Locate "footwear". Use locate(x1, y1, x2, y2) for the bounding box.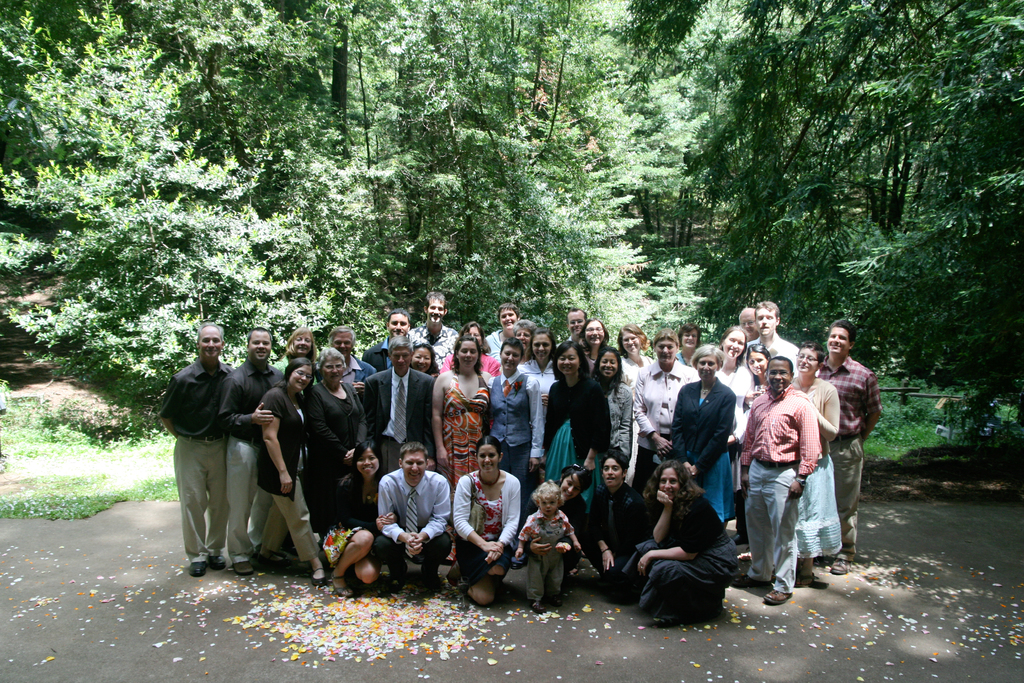
locate(191, 559, 207, 576).
